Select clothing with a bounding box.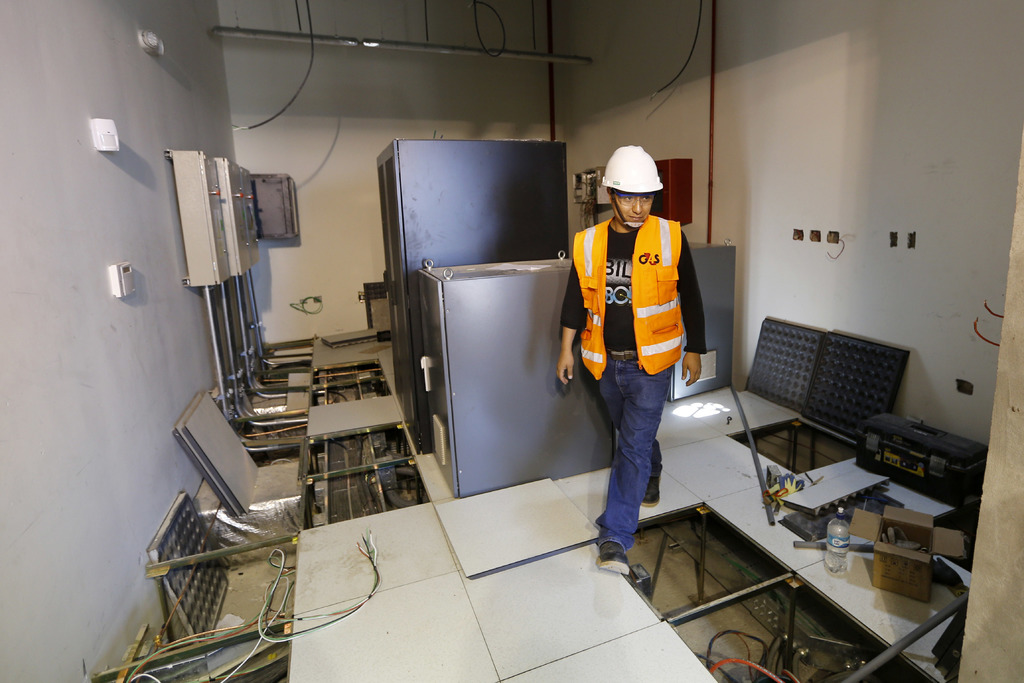
[x1=552, y1=211, x2=712, y2=564].
